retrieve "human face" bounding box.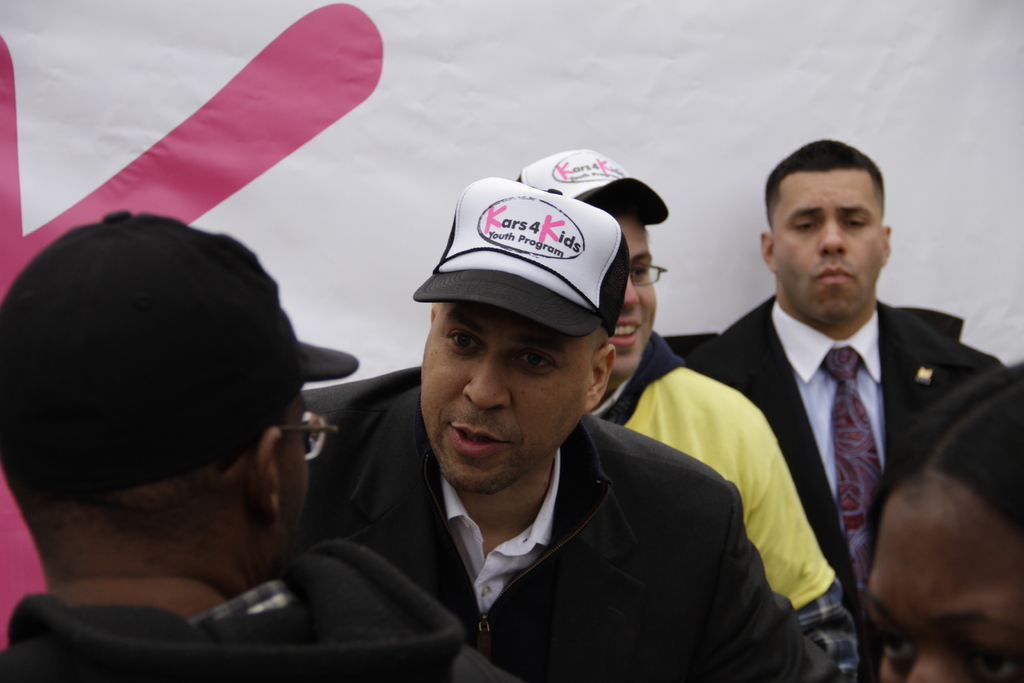
Bounding box: {"left": 860, "top": 479, "right": 1023, "bottom": 682}.
